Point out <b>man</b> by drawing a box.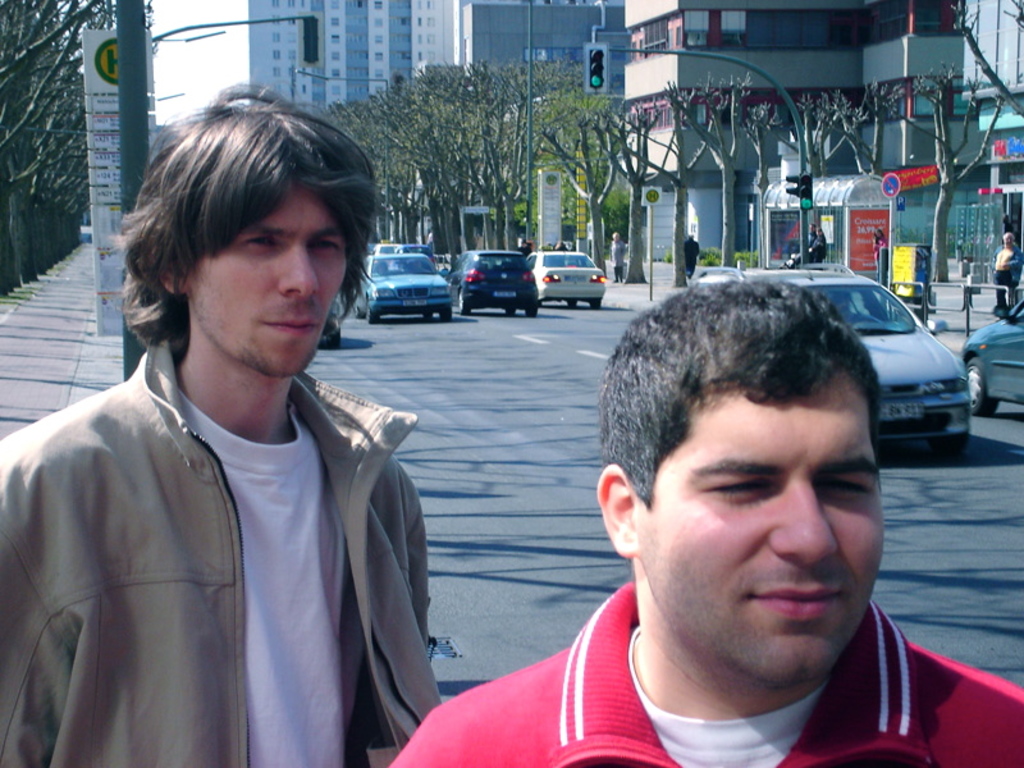
[left=809, top=219, right=823, bottom=250].
